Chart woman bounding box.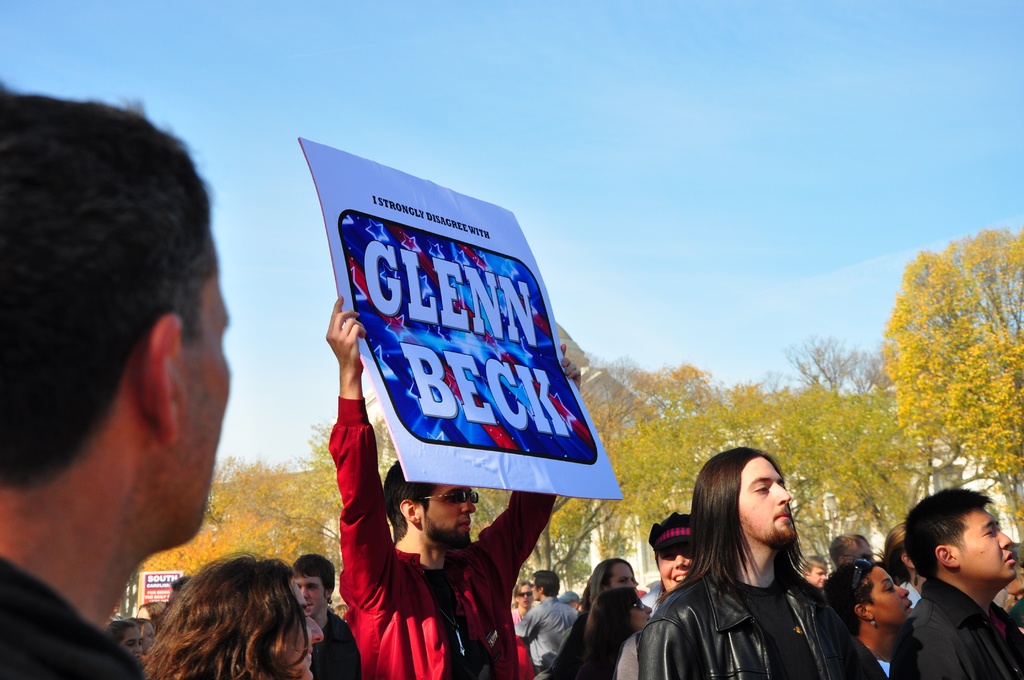
Charted: <bbox>140, 552, 325, 679</bbox>.
